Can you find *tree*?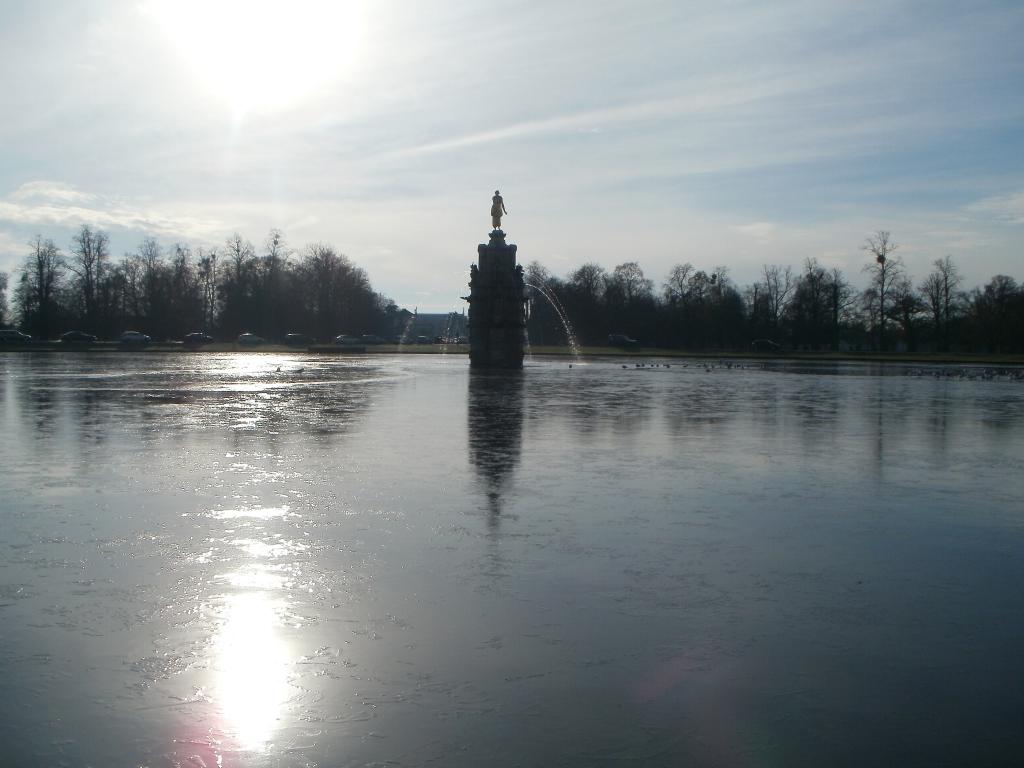
Yes, bounding box: rect(63, 214, 122, 335).
